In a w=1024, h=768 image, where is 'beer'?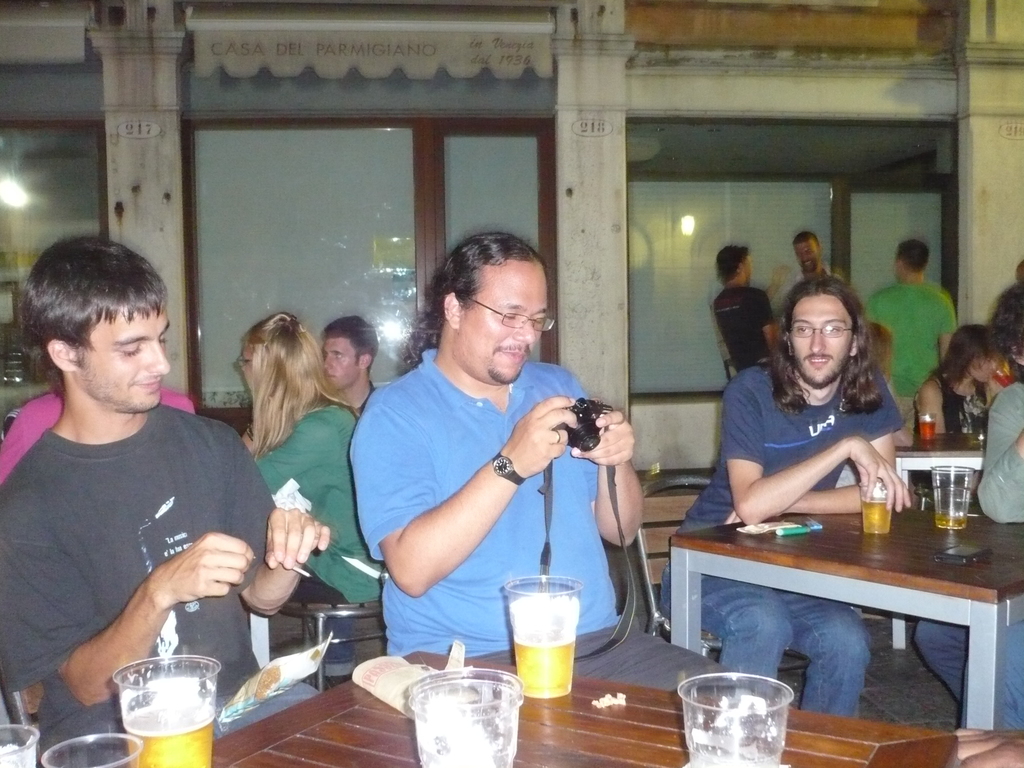
crop(925, 462, 978, 523).
